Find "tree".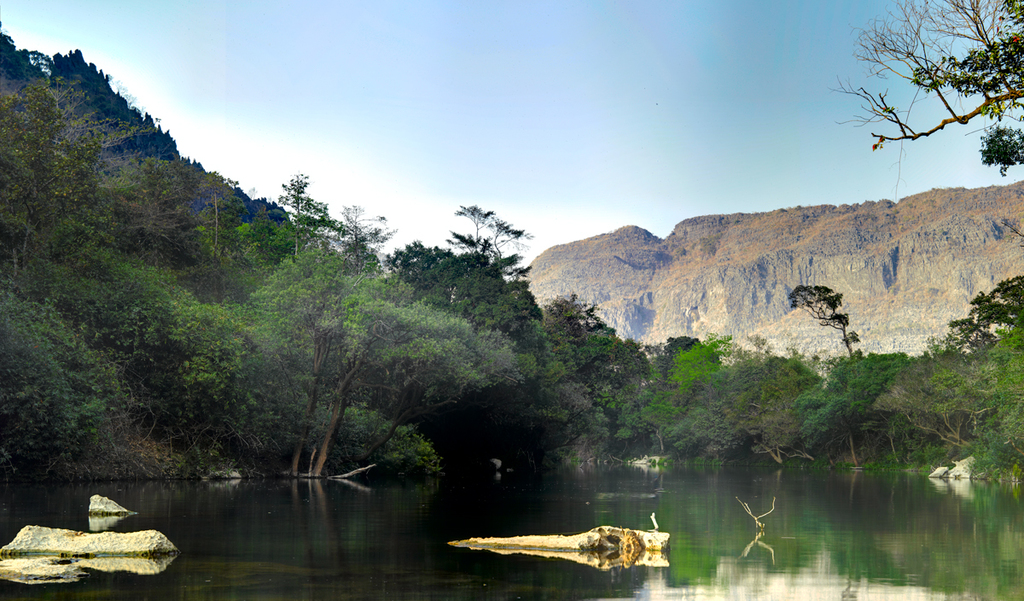
(x1=0, y1=20, x2=46, y2=83).
